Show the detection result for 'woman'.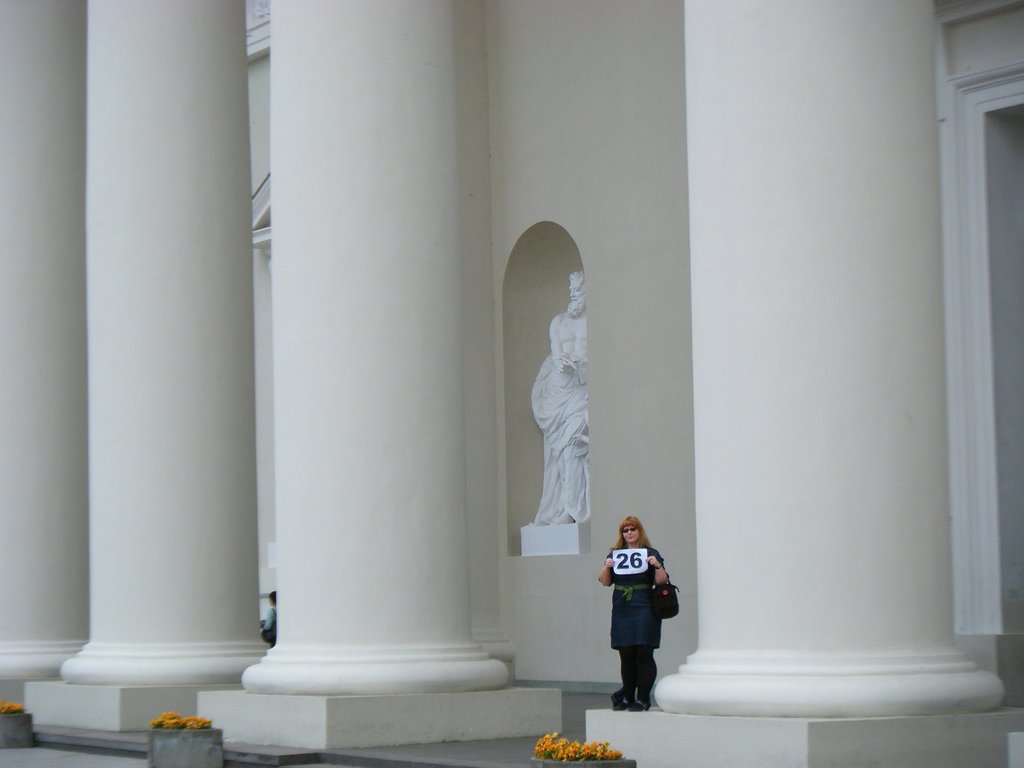
x1=263 y1=594 x2=277 y2=648.
